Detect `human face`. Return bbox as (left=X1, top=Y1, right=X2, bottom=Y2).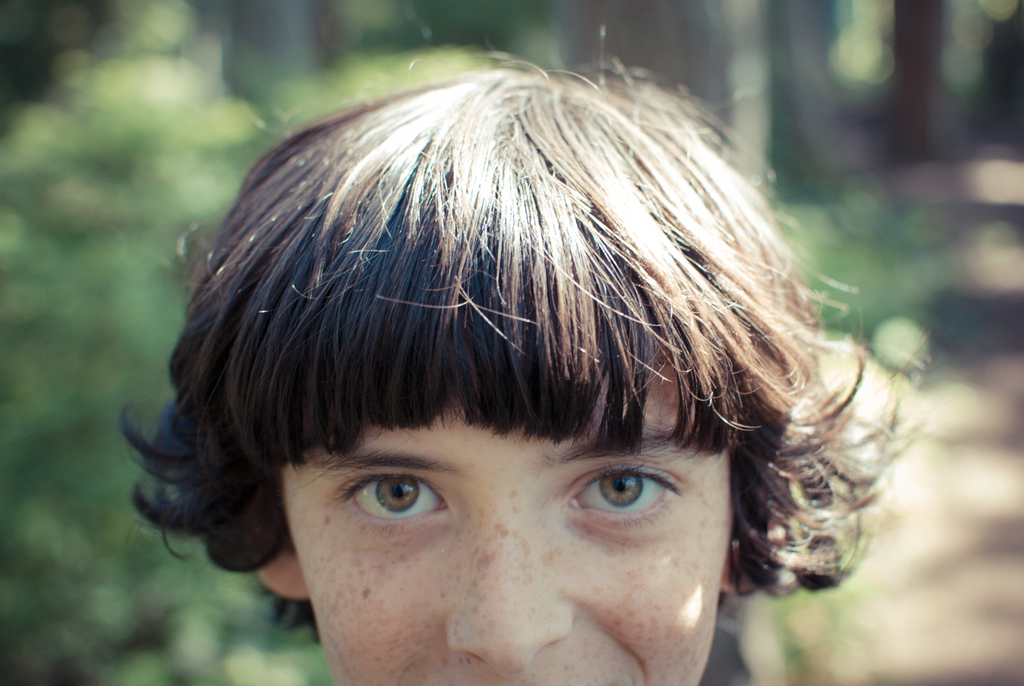
(left=282, top=354, right=737, bottom=685).
